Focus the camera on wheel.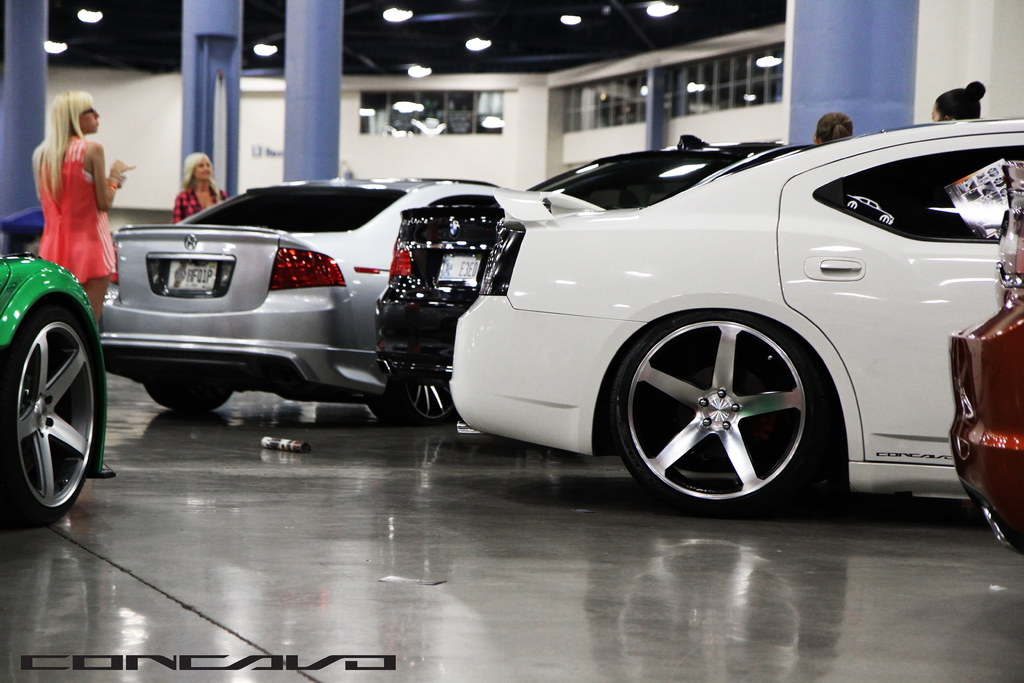
Focus region: box=[614, 309, 826, 511].
